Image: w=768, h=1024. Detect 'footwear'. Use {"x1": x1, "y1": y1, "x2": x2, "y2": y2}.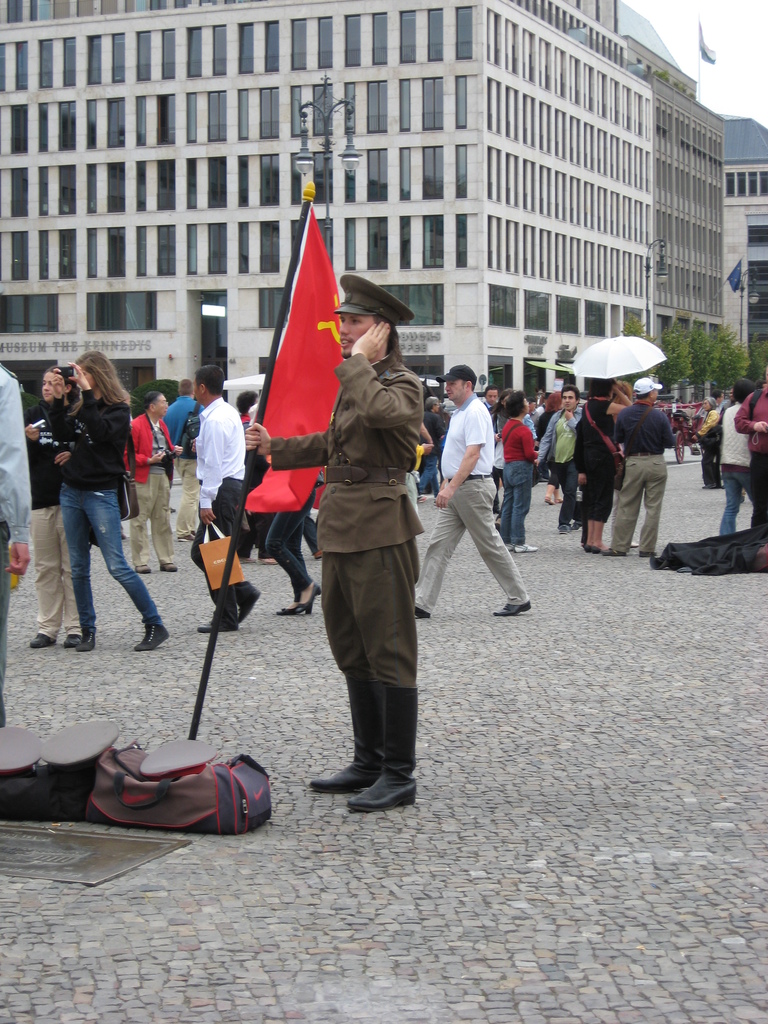
{"x1": 417, "y1": 607, "x2": 432, "y2": 618}.
